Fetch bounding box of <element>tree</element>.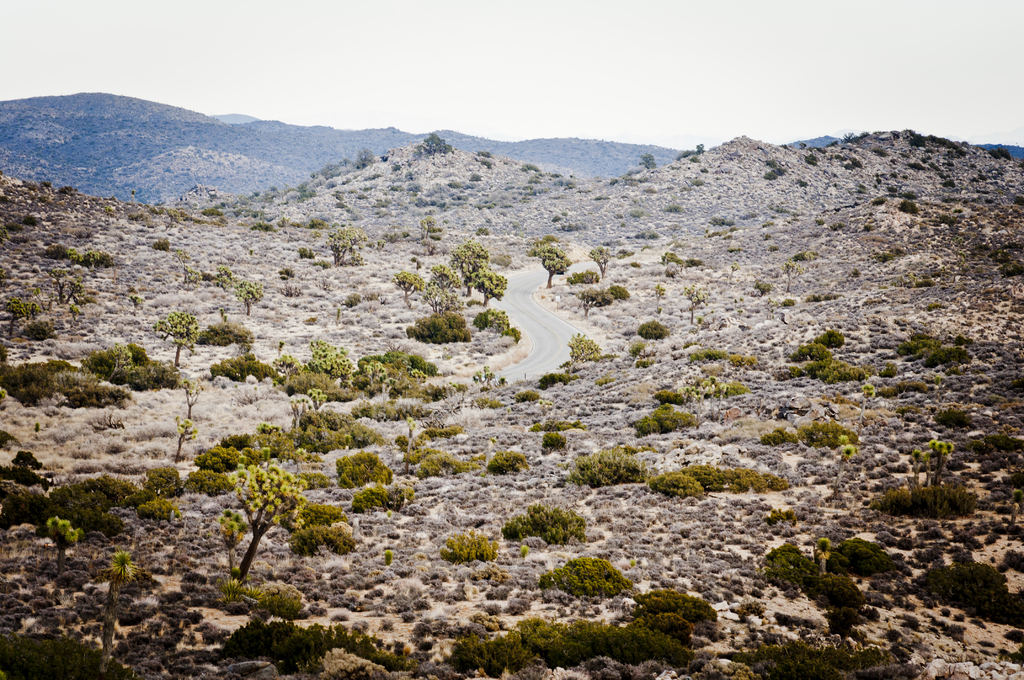
Bbox: select_region(691, 285, 709, 321).
